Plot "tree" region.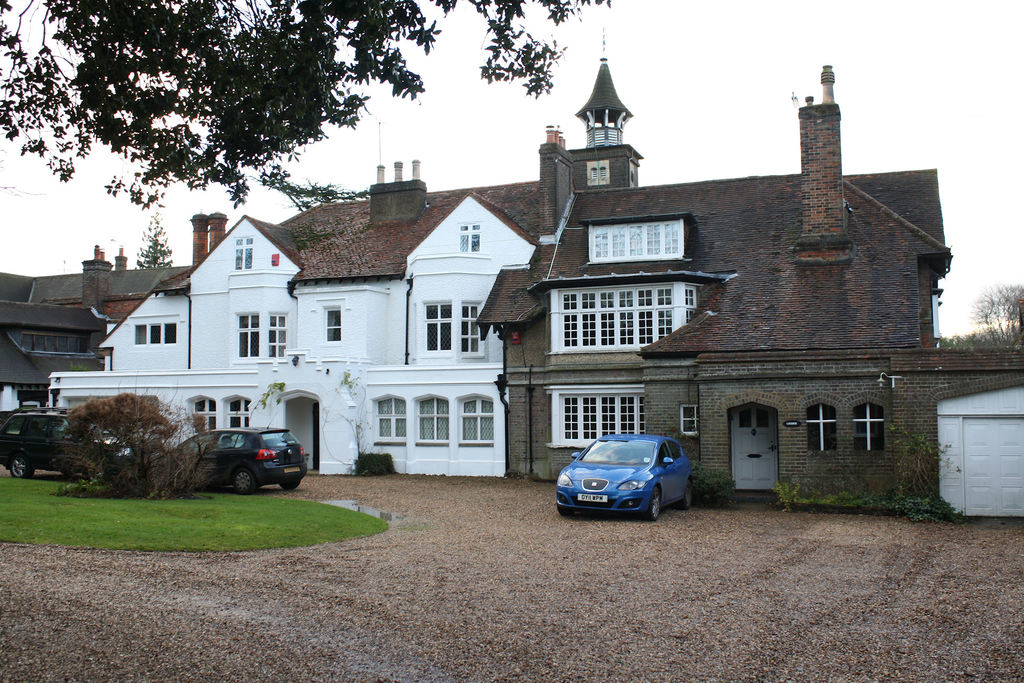
Plotted at 40:369:209:502.
